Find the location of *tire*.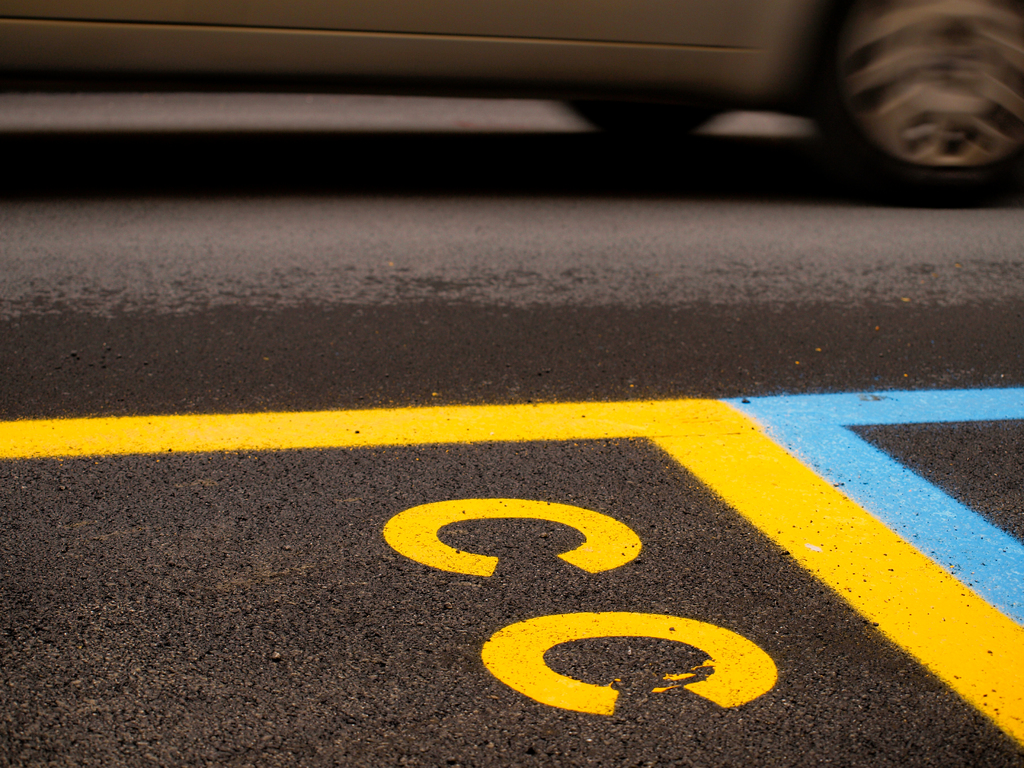
Location: [left=554, top=89, right=722, bottom=142].
